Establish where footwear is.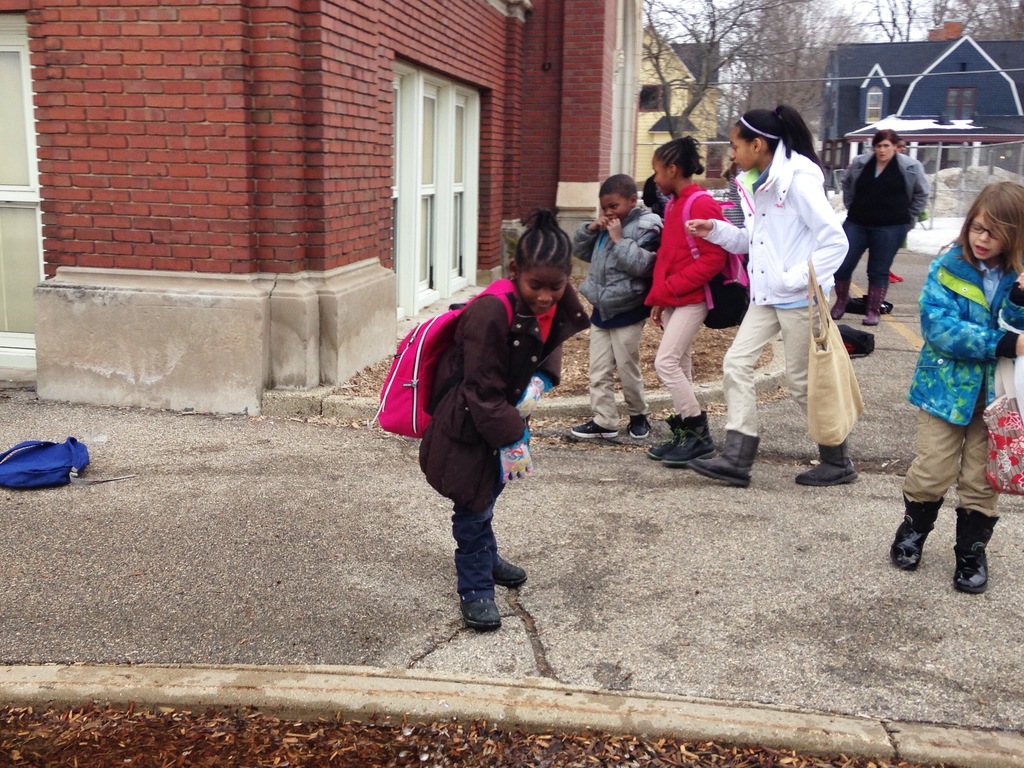
Established at 623:414:657:440.
